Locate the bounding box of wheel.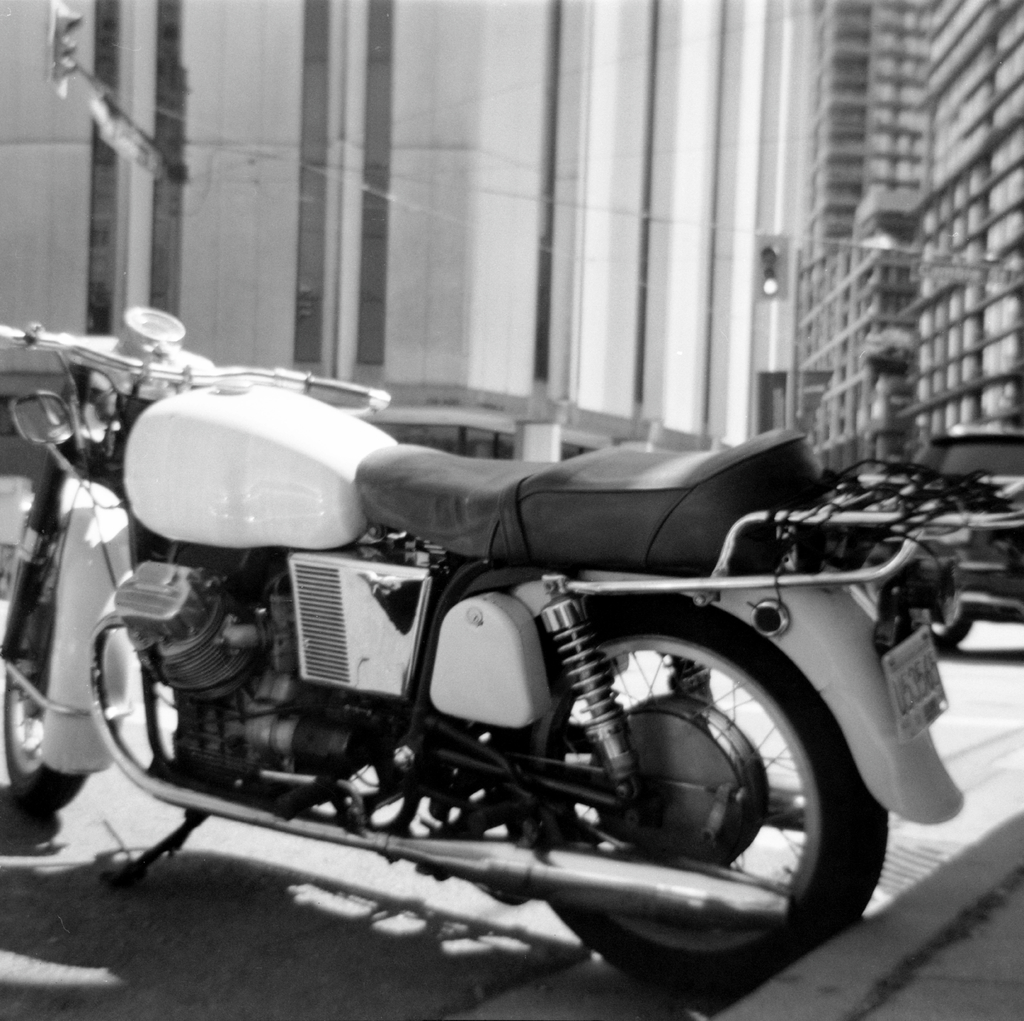
Bounding box: x1=499, y1=589, x2=893, y2=1008.
